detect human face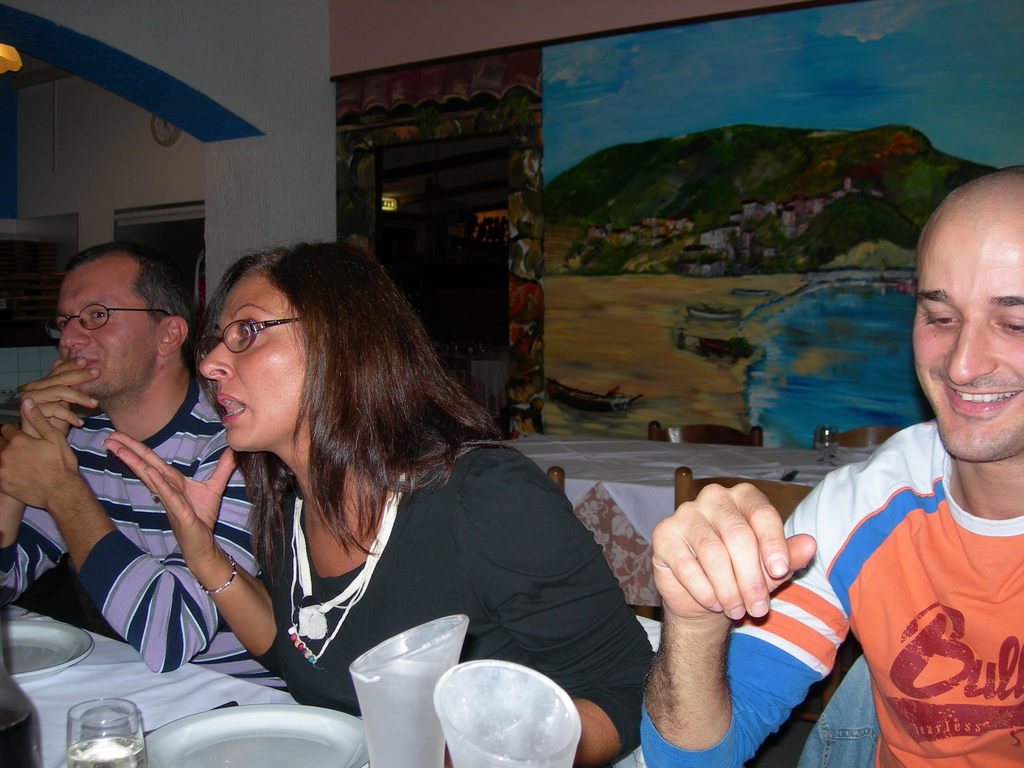
region(56, 261, 160, 403)
